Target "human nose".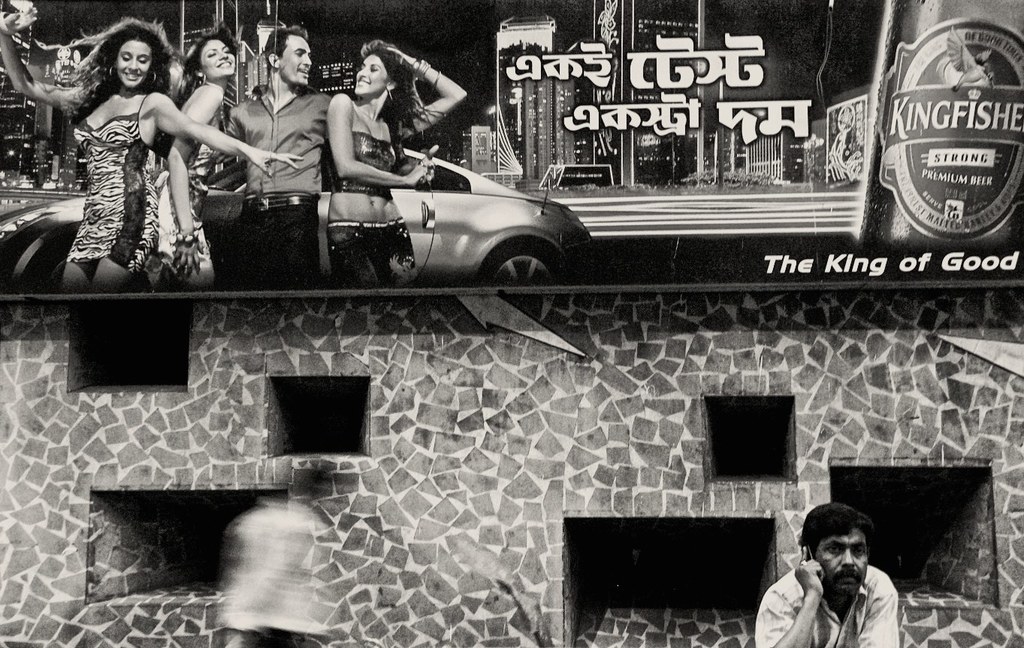
Target region: crop(304, 53, 311, 64).
